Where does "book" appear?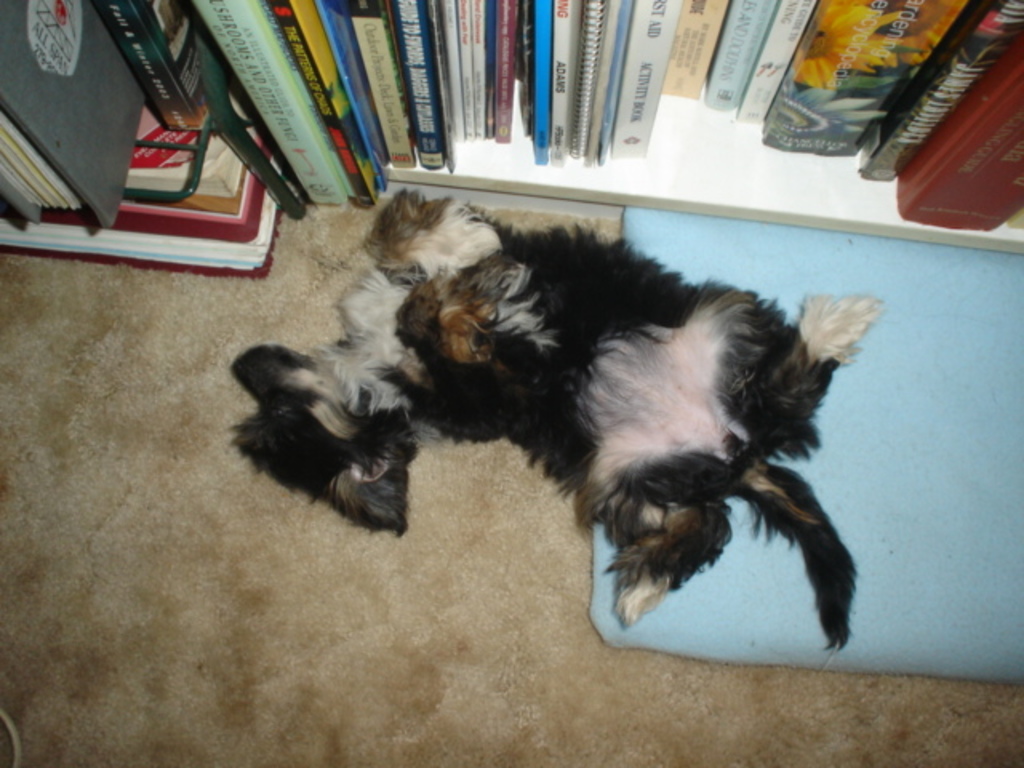
Appears at locate(762, 0, 962, 166).
